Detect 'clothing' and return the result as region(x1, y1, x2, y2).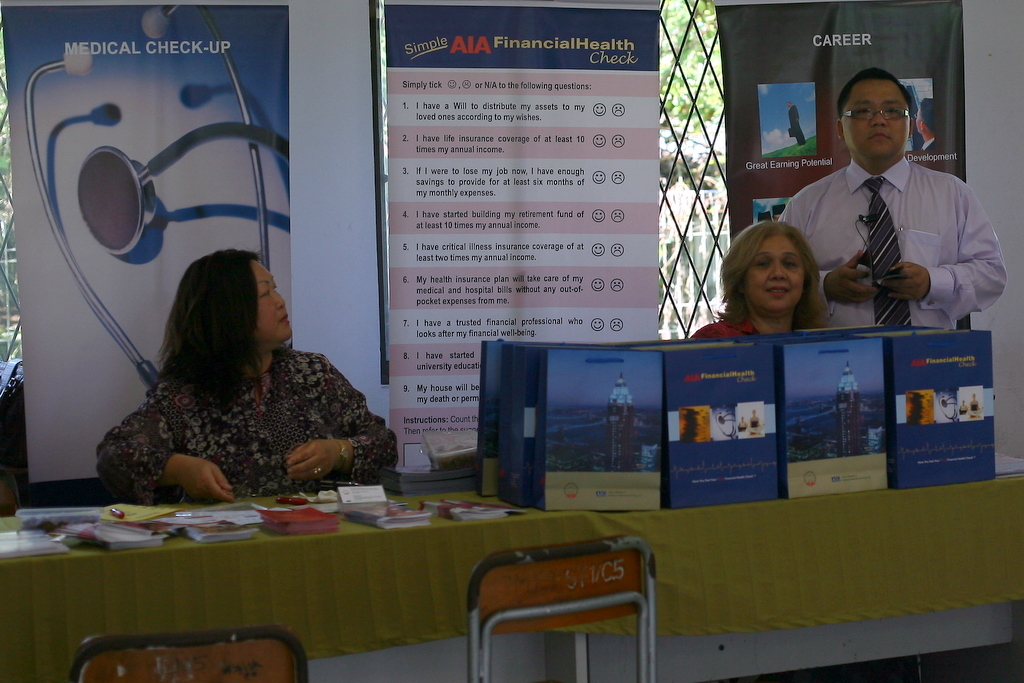
region(682, 311, 761, 339).
